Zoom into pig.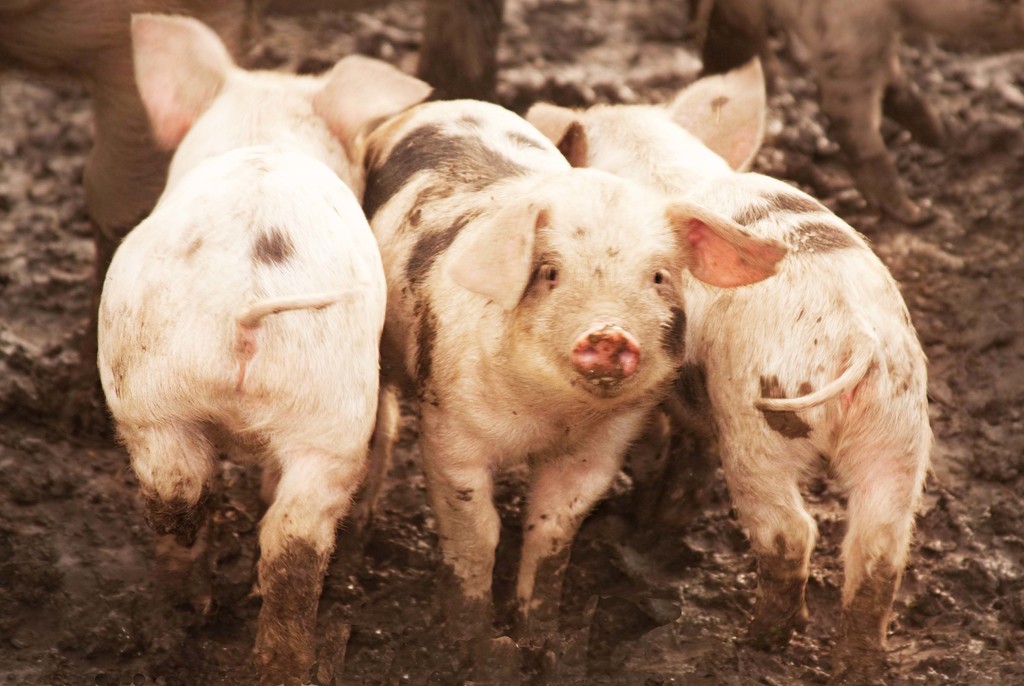
Zoom target: [left=695, top=0, right=1023, bottom=217].
